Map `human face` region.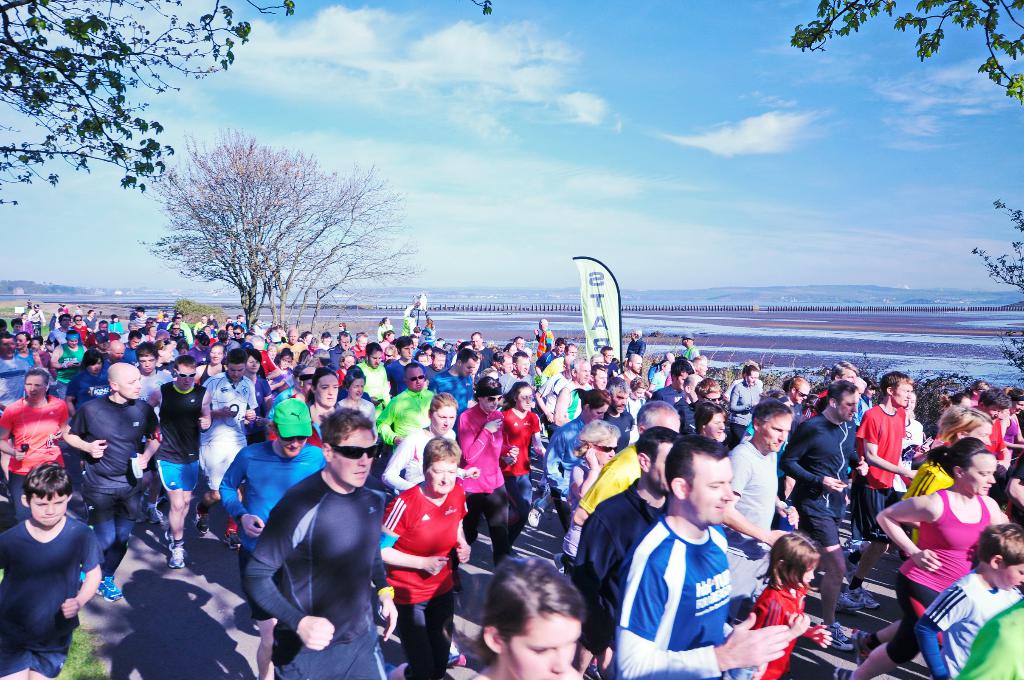
Mapped to 965/455/999/498.
